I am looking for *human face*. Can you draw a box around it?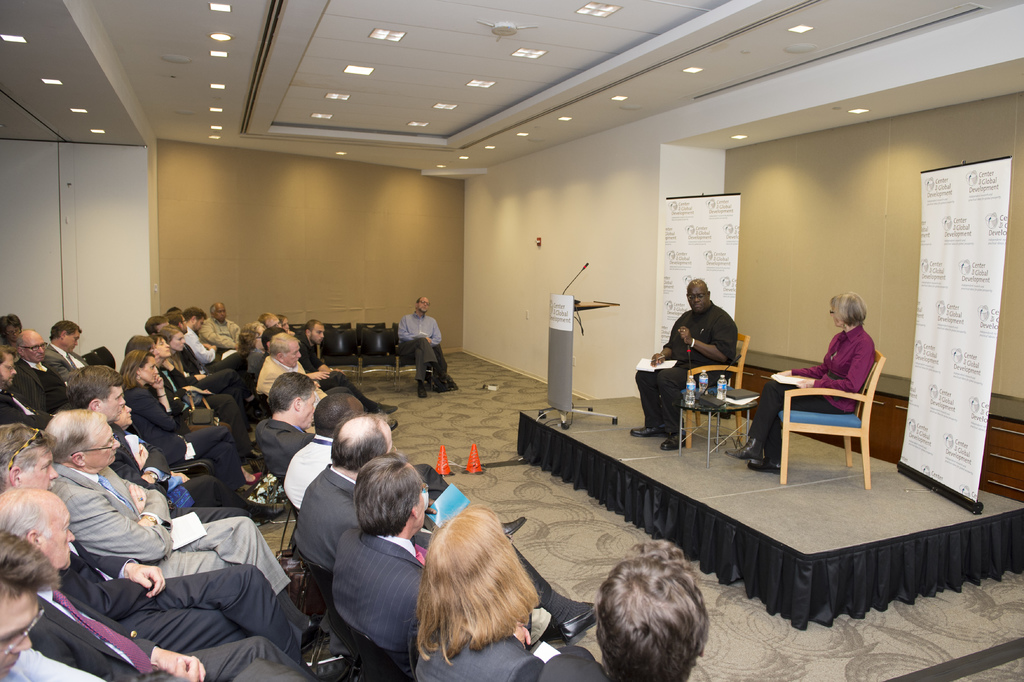
Sure, the bounding box is left=156, top=337, right=170, bottom=355.
